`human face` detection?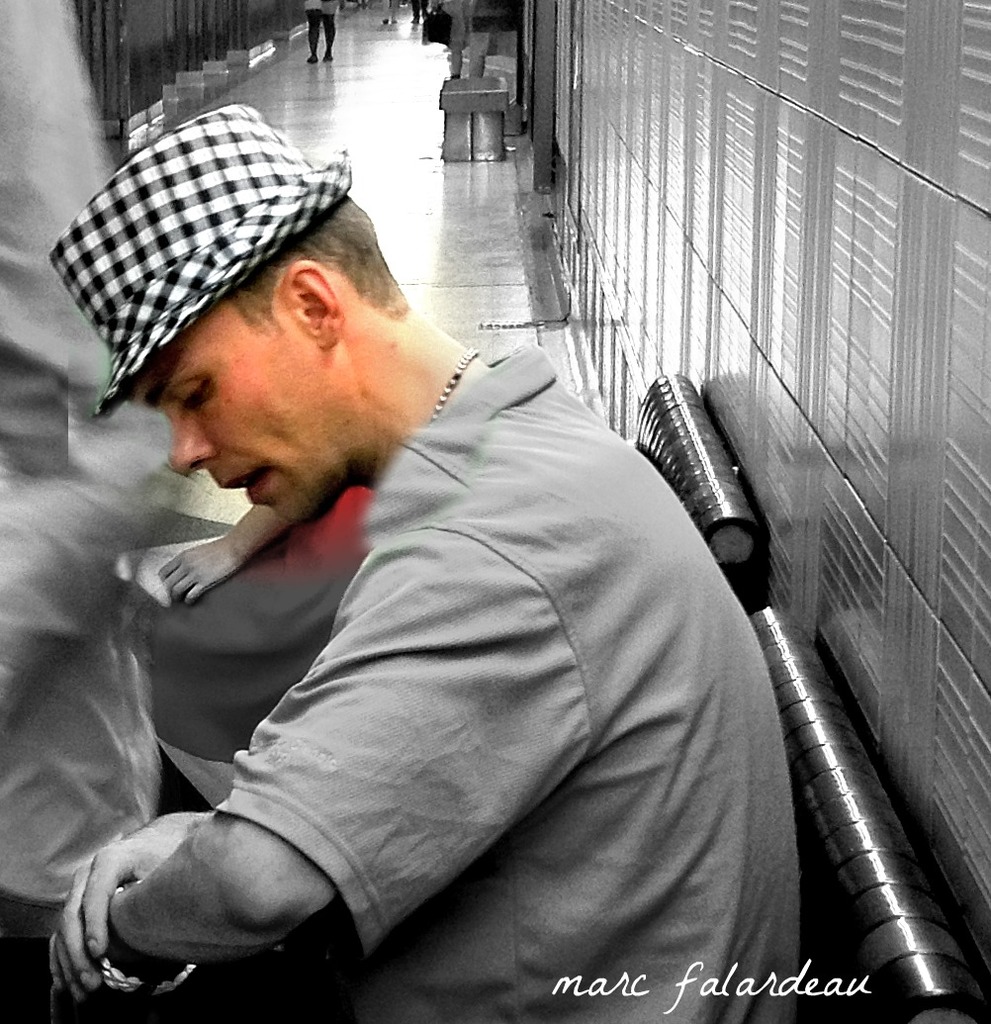
rect(131, 294, 328, 515)
